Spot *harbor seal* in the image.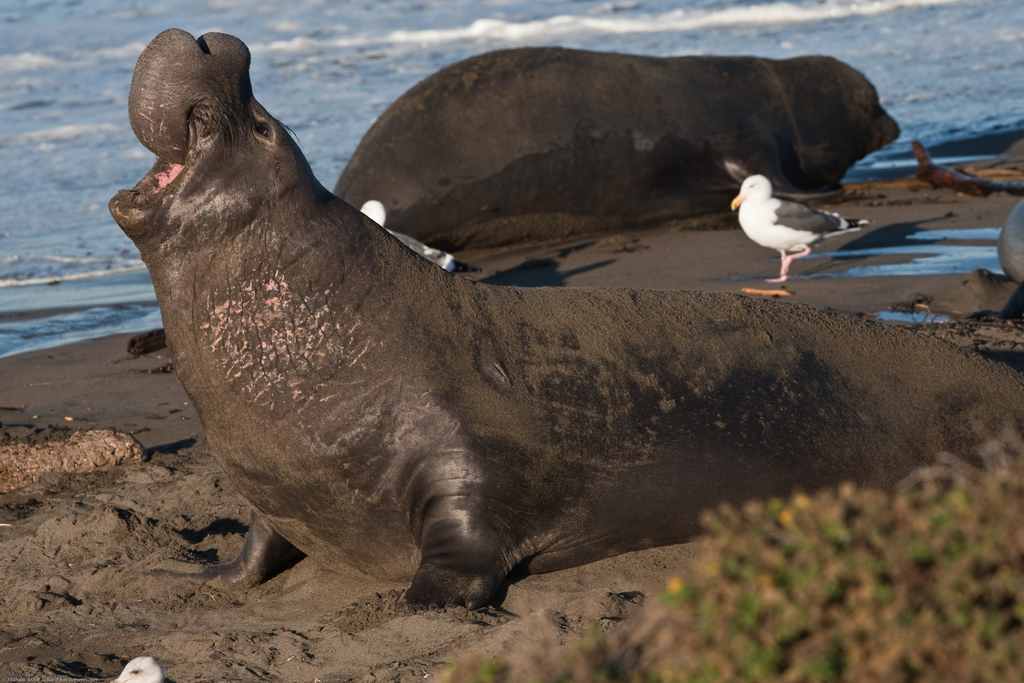
*harbor seal* found at {"x1": 108, "y1": 26, "x2": 1023, "y2": 618}.
